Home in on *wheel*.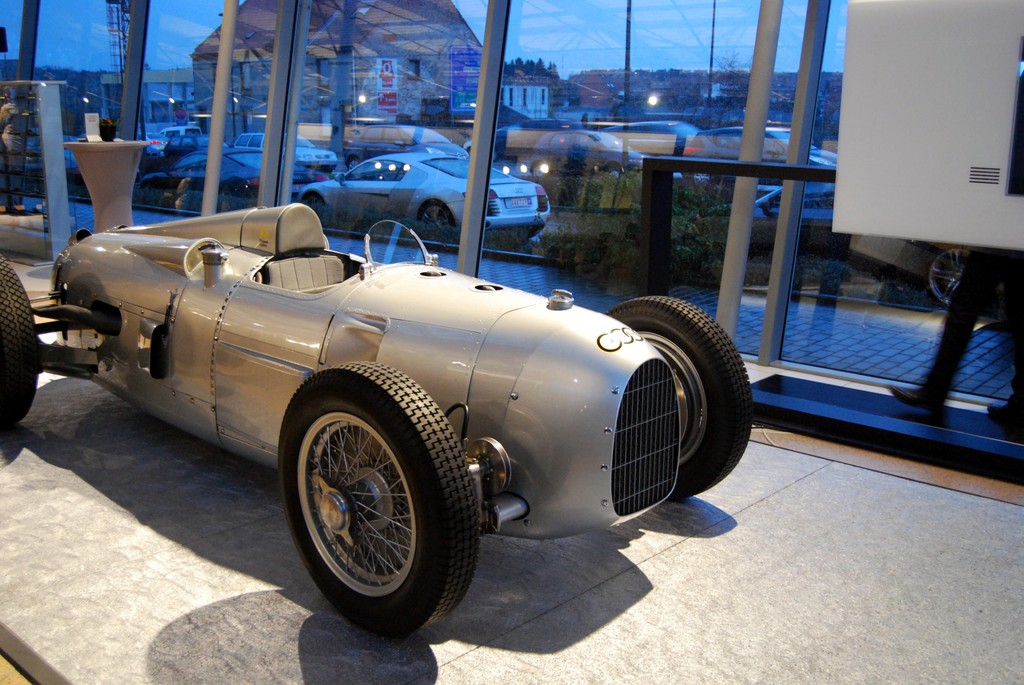
Homed in at 303:191:324:204.
